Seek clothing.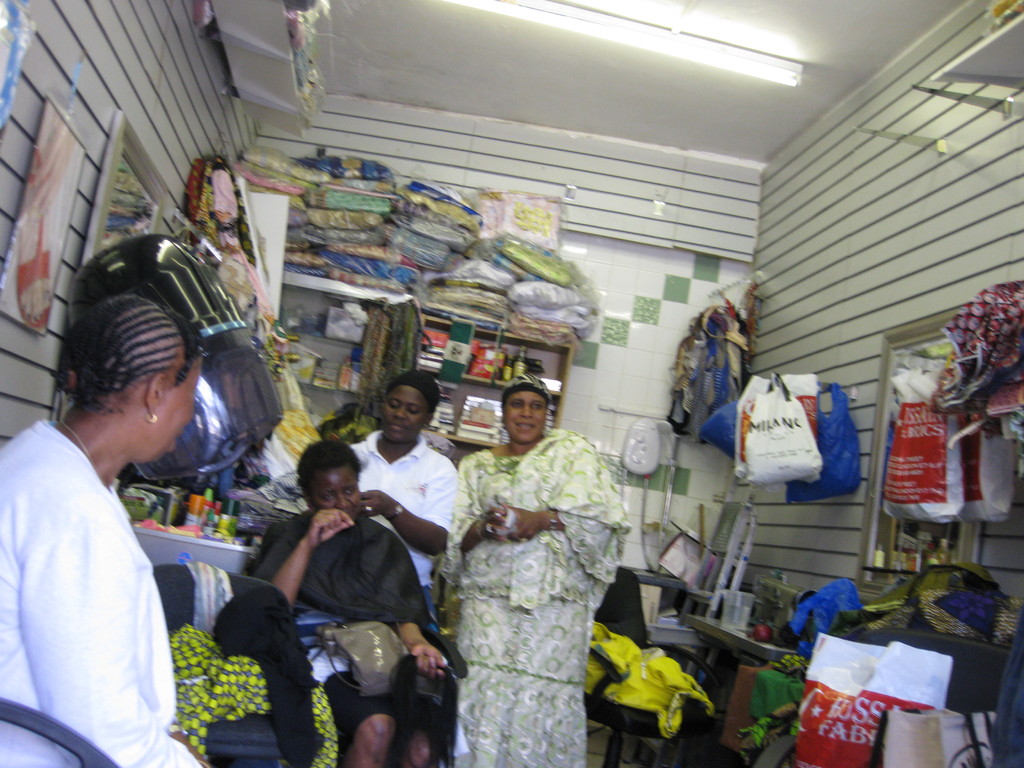
crop(353, 427, 450, 627).
